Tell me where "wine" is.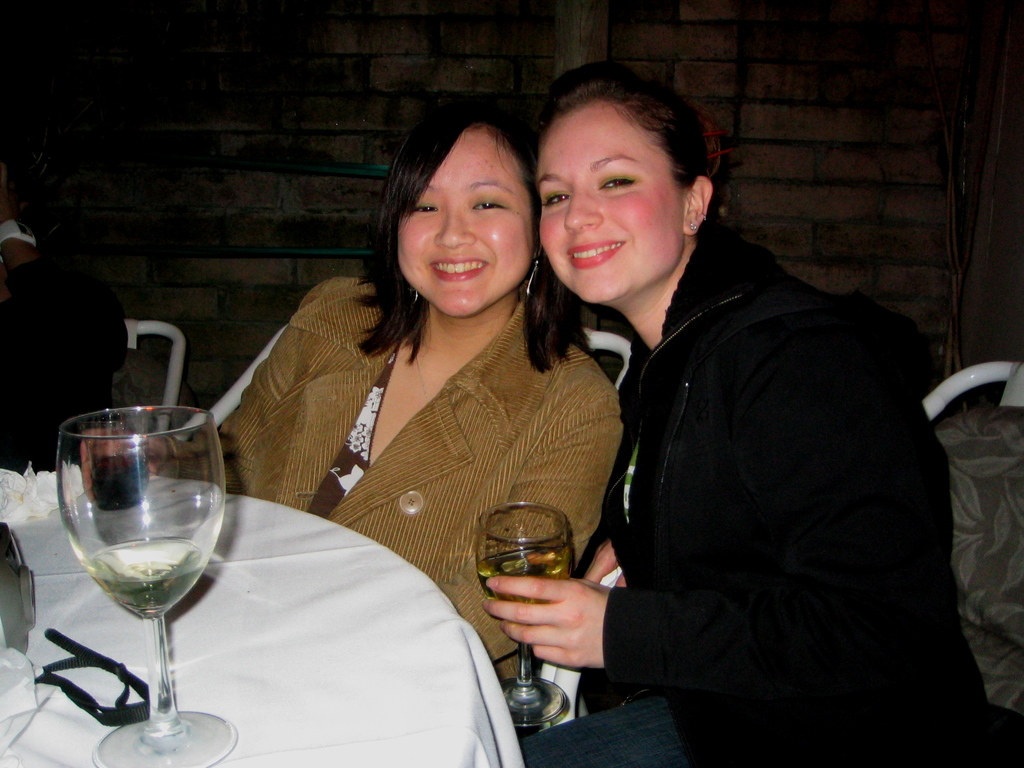
"wine" is at <bbox>466, 525, 589, 703</bbox>.
